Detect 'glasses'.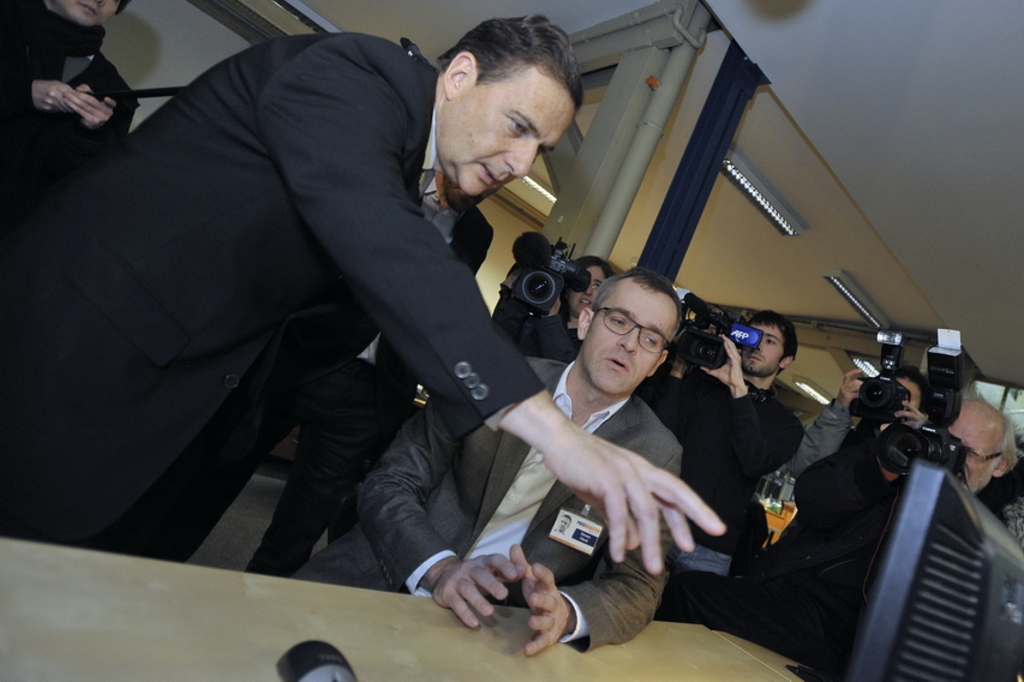
Detected at 965,445,1008,471.
